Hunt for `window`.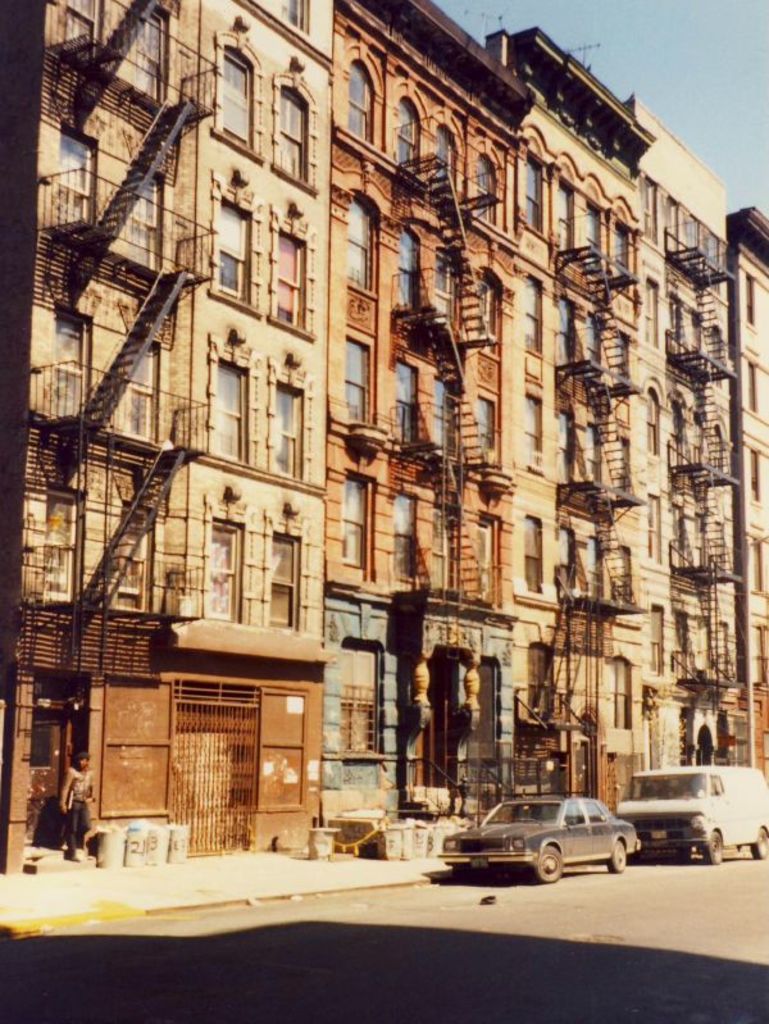
Hunted down at {"left": 397, "top": 227, "right": 410, "bottom": 308}.
